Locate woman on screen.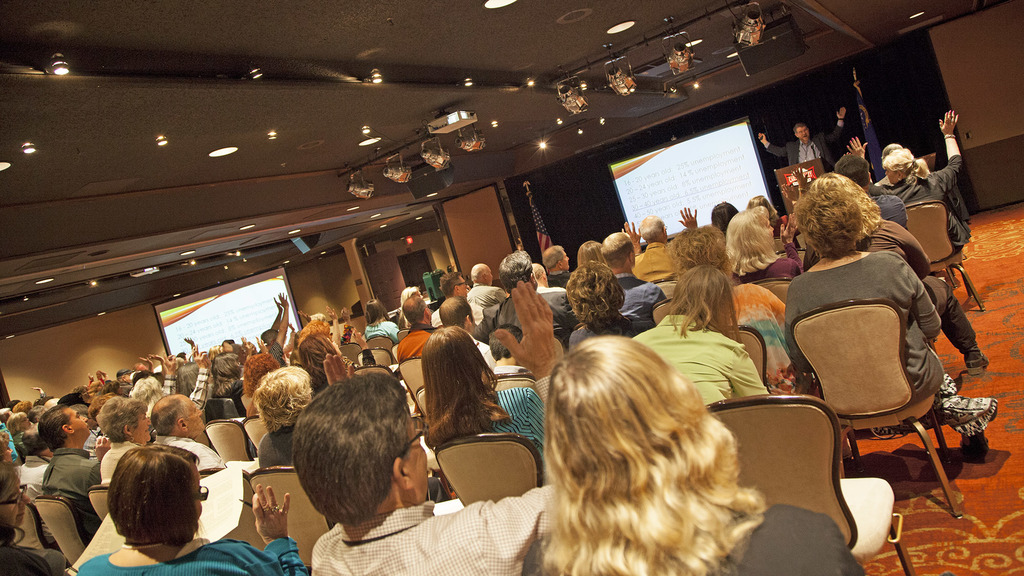
On screen at 506, 319, 794, 565.
